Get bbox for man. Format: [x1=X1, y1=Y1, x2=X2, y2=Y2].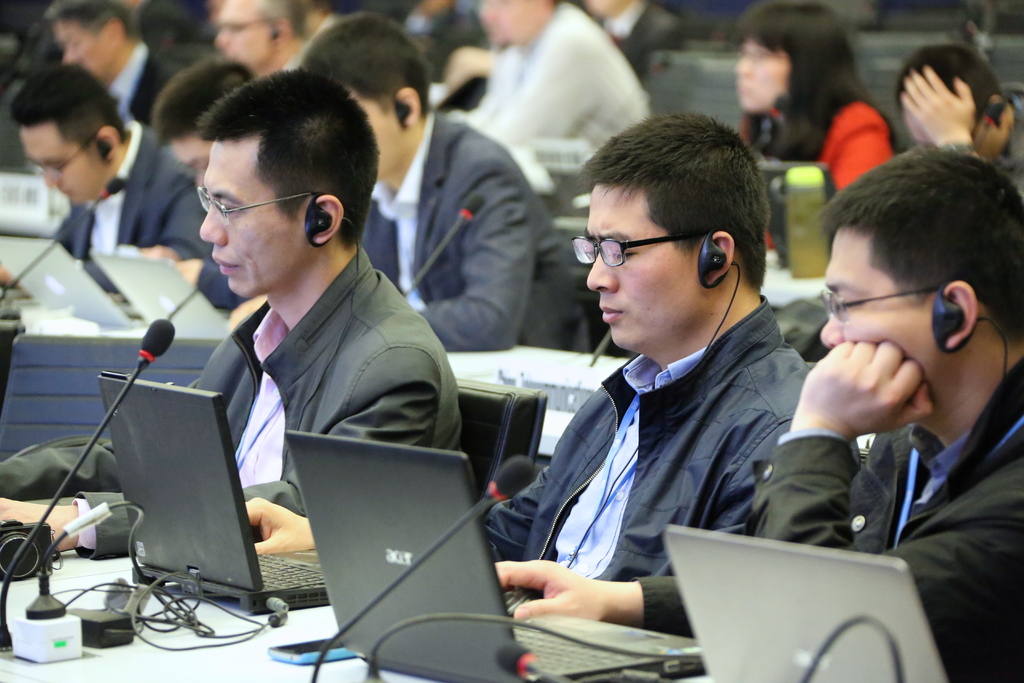
[x1=14, y1=49, x2=214, y2=274].
